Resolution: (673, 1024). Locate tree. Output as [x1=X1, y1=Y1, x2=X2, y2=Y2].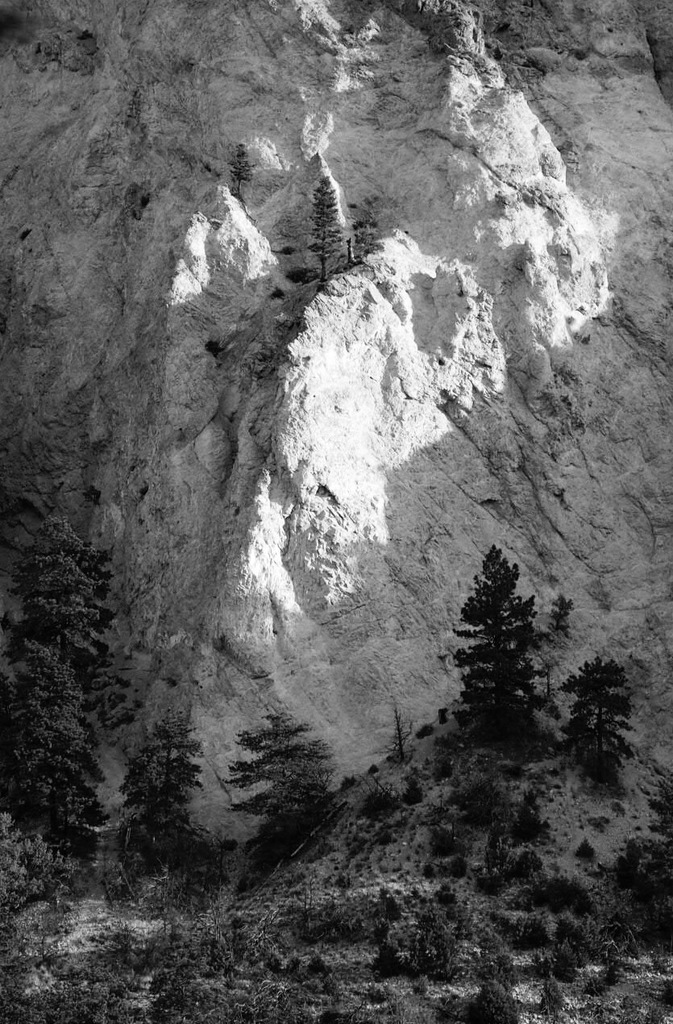
[x1=228, y1=709, x2=339, y2=850].
